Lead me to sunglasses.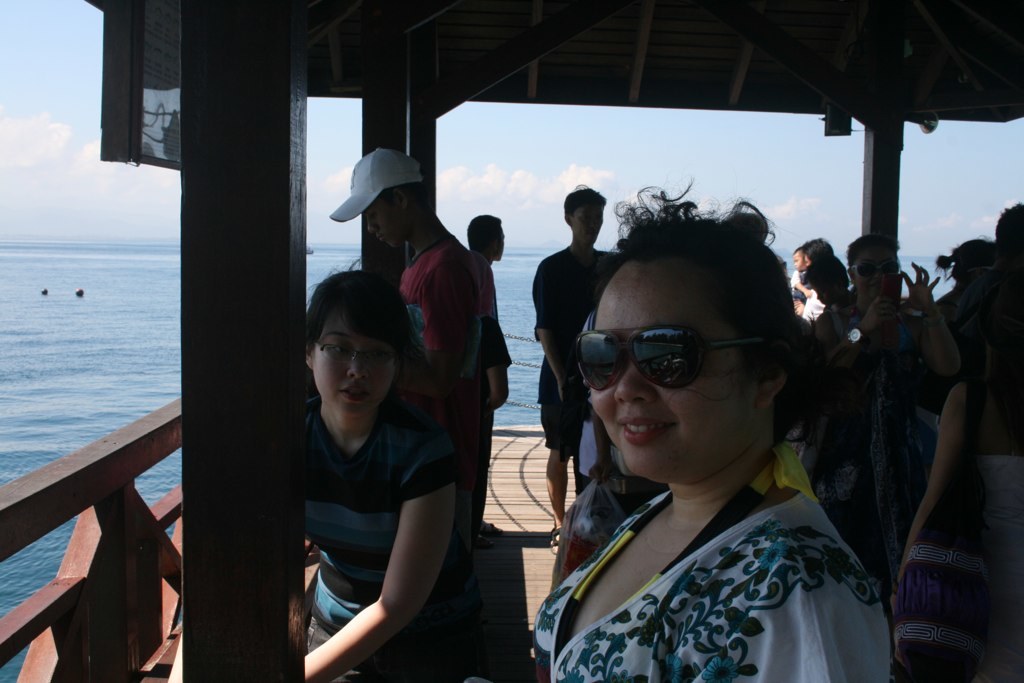
Lead to rect(577, 334, 771, 395).
